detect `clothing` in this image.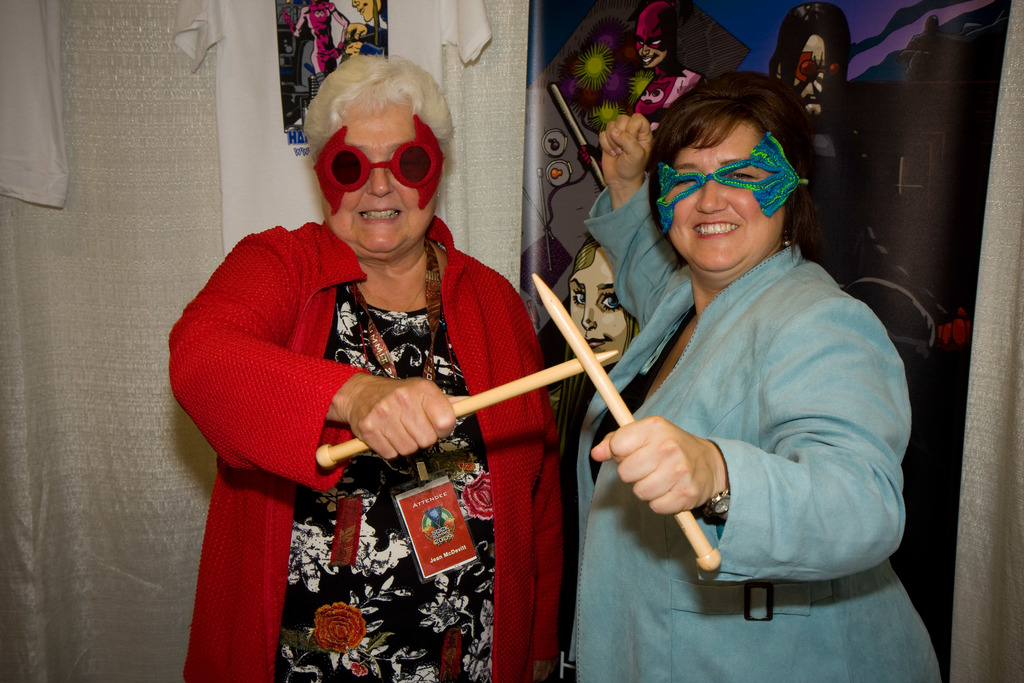
Detection: 576/169/942/682.
